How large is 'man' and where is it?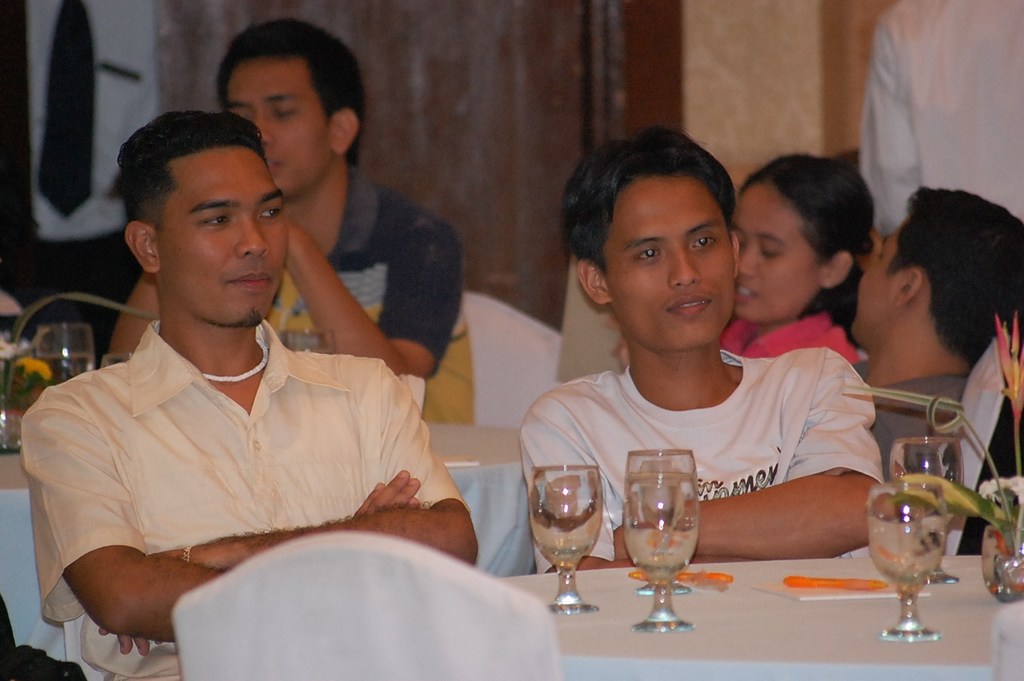
Bounding box: (left=519, top=122, right=880, bottom=577).
